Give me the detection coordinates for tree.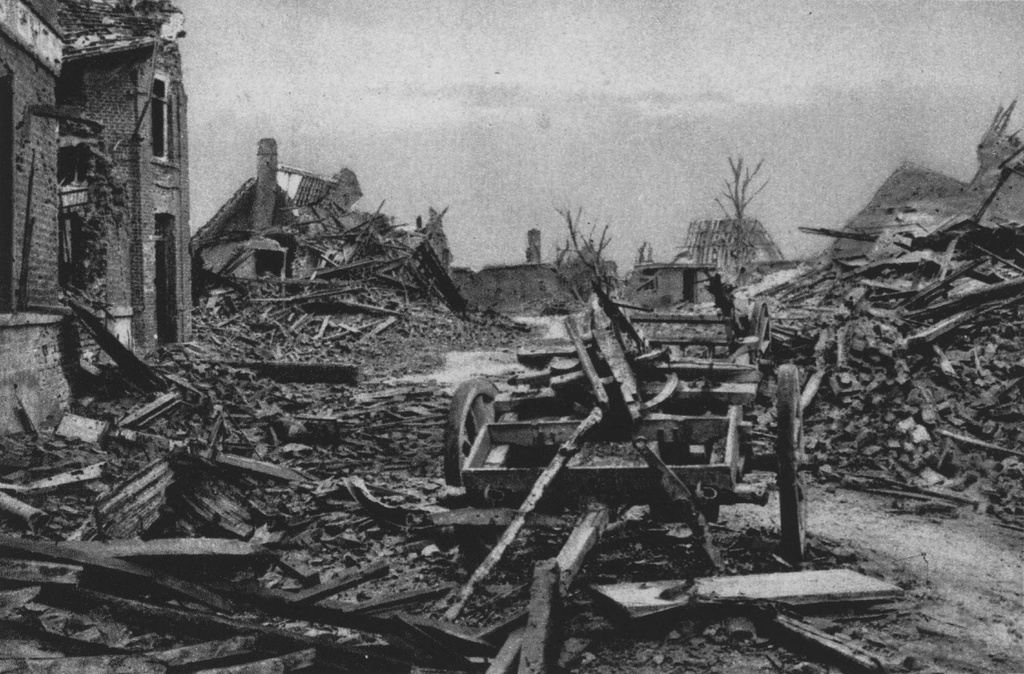
[712,158,744,265].
